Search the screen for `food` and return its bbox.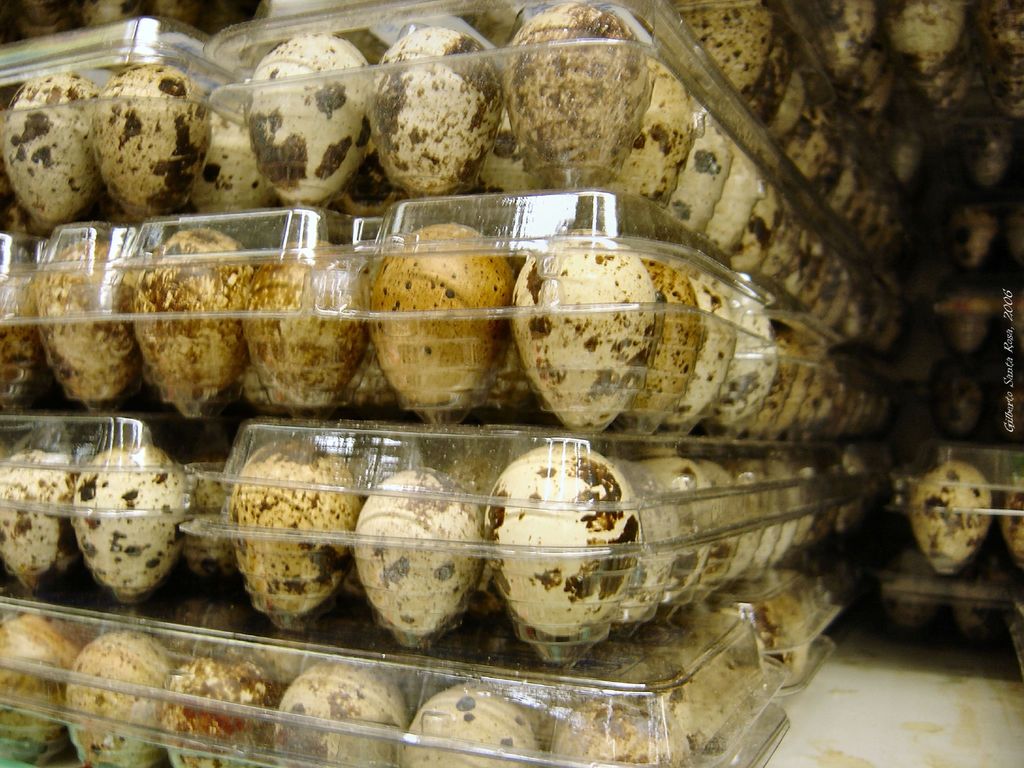
Found: l=822, t=264, r=852, b=331.
